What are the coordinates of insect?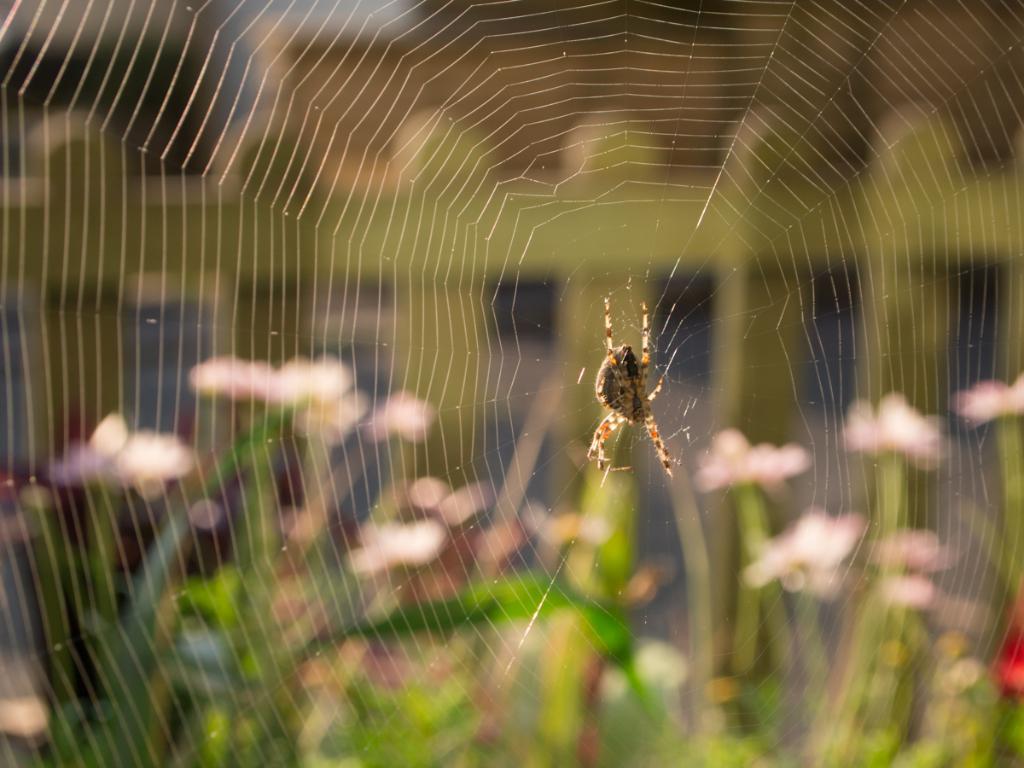
<box>587,296,687,481</box>.
